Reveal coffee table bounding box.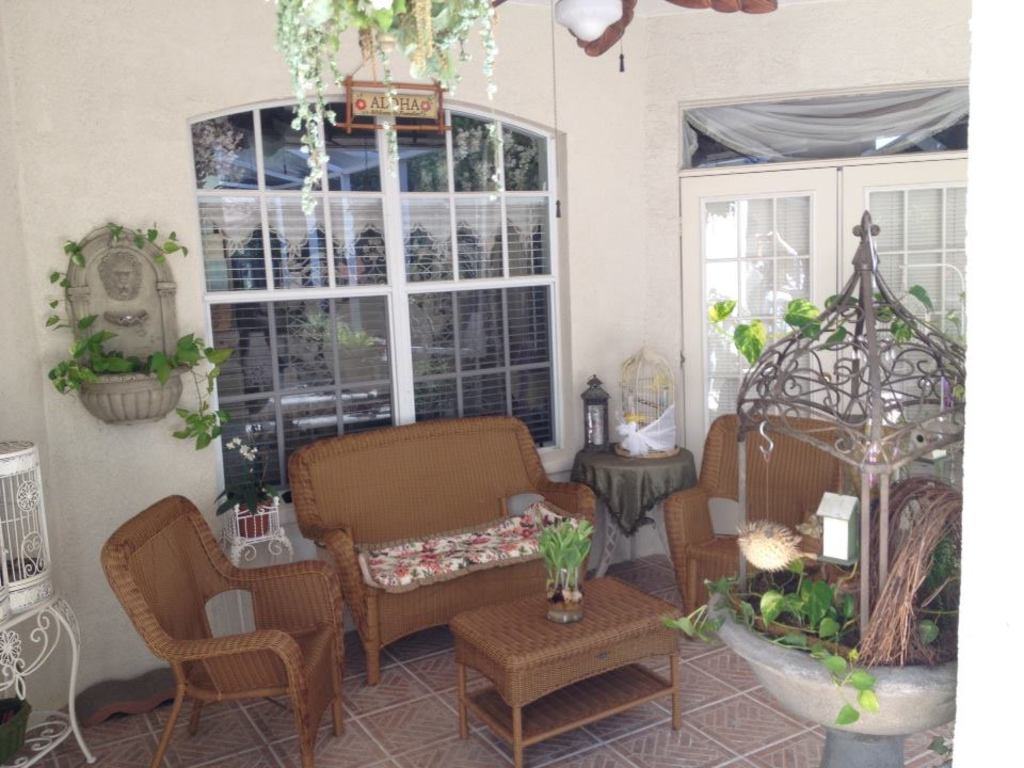
Revealed: 569 441 701 575.
